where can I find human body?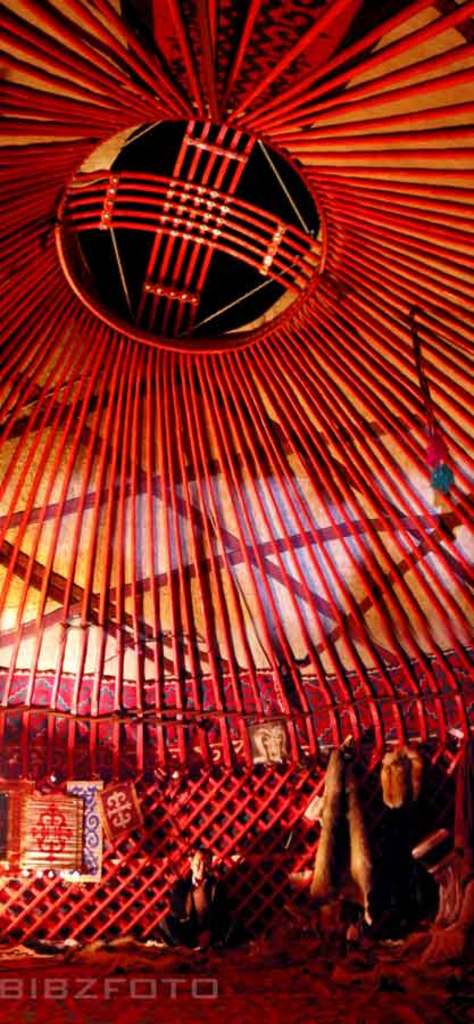
You can find it at [left=169, top=847, right=230, bottom=951].
